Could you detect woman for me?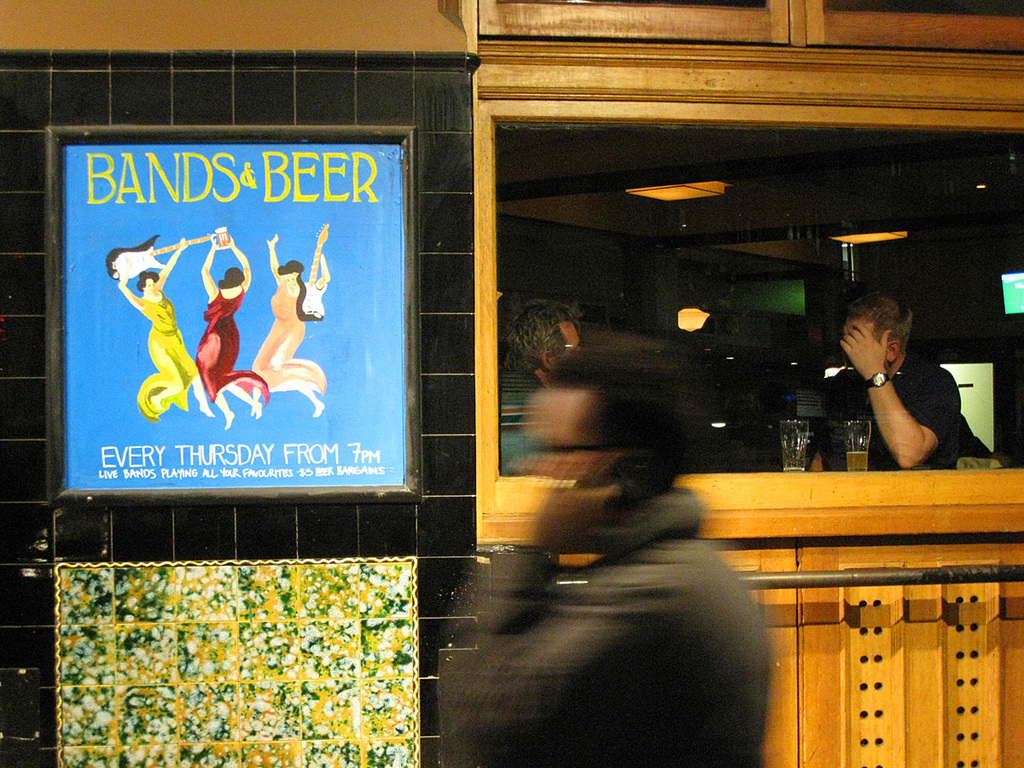
Detection result: [left=252, top=234, right=332, bottom=421].
